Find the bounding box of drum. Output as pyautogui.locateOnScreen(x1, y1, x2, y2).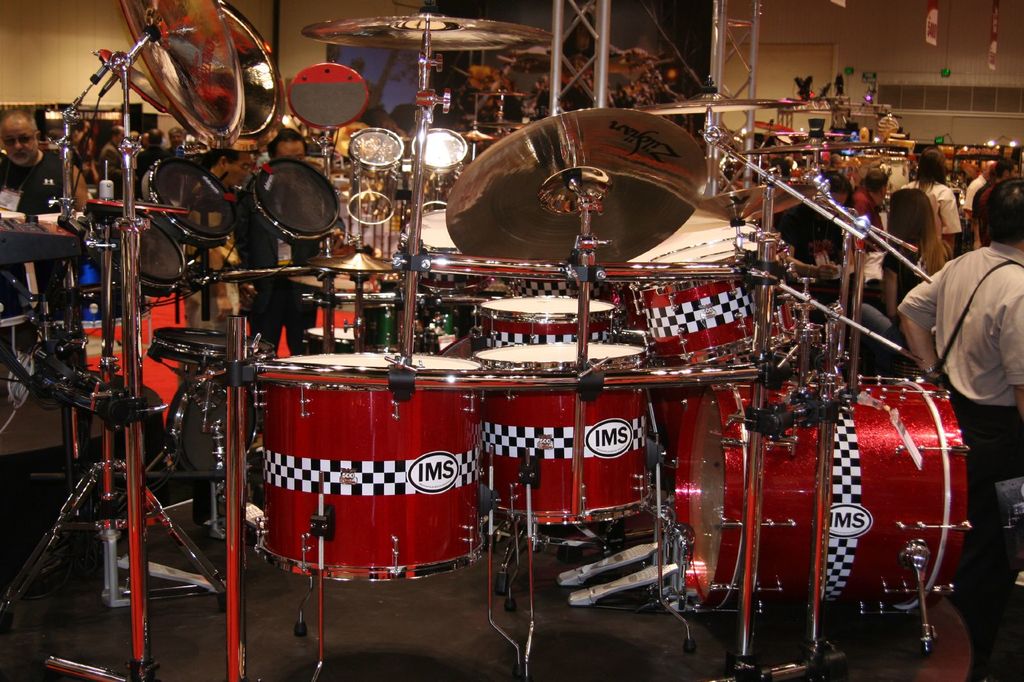
pyautogui.locateOnScreen(247, 155, 342, 244).
